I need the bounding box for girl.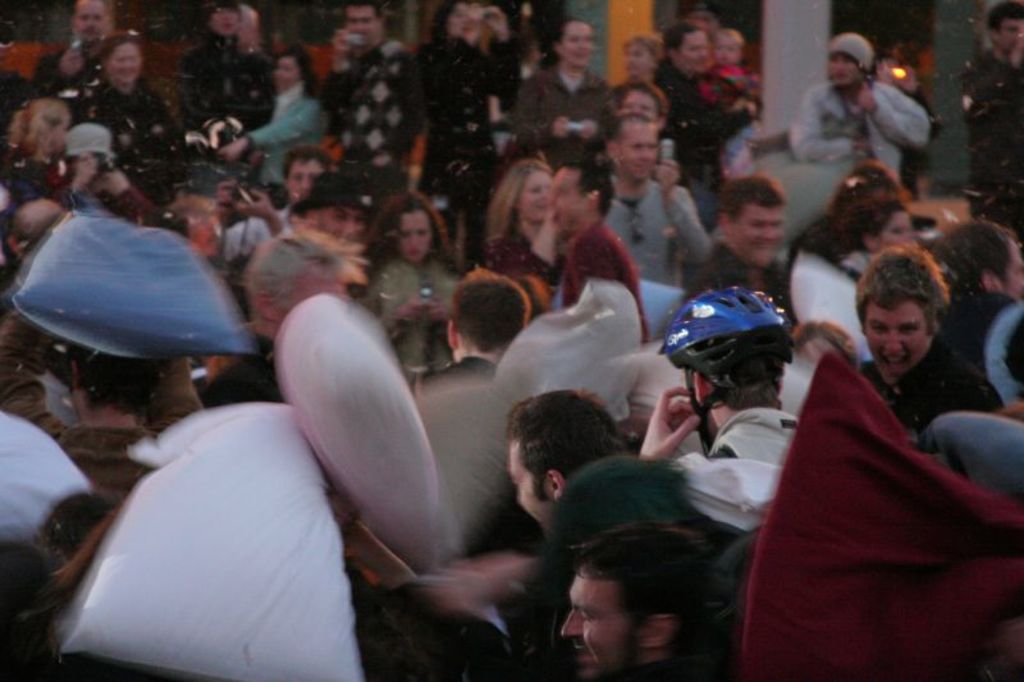
Here it is: bbox=(492, 159, 563, 296).
